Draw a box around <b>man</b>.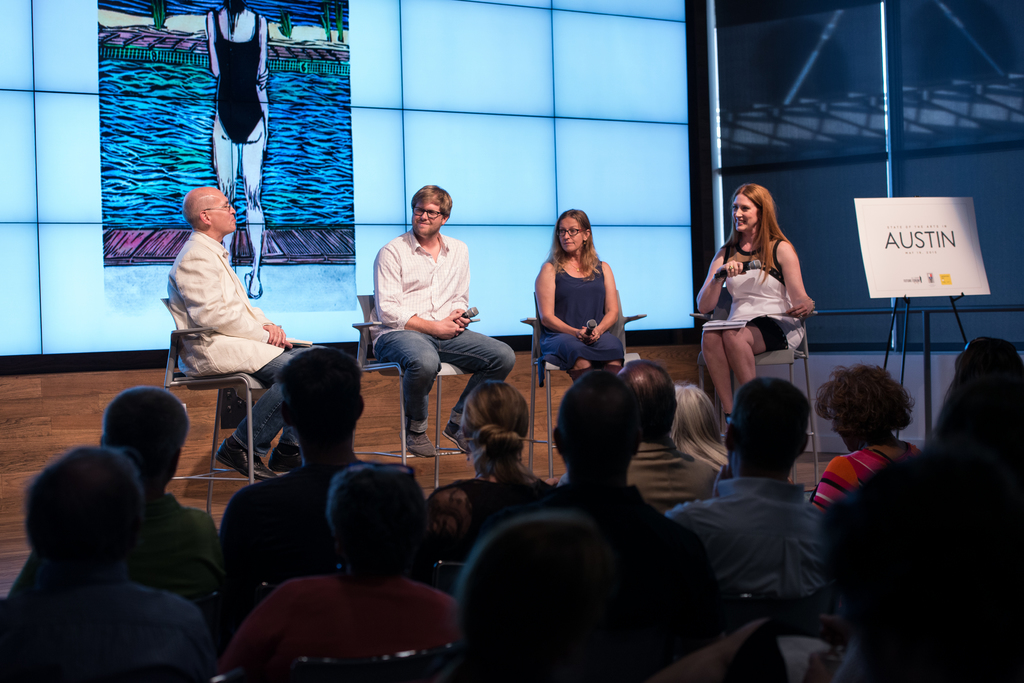
223, 462, 458, 682.
